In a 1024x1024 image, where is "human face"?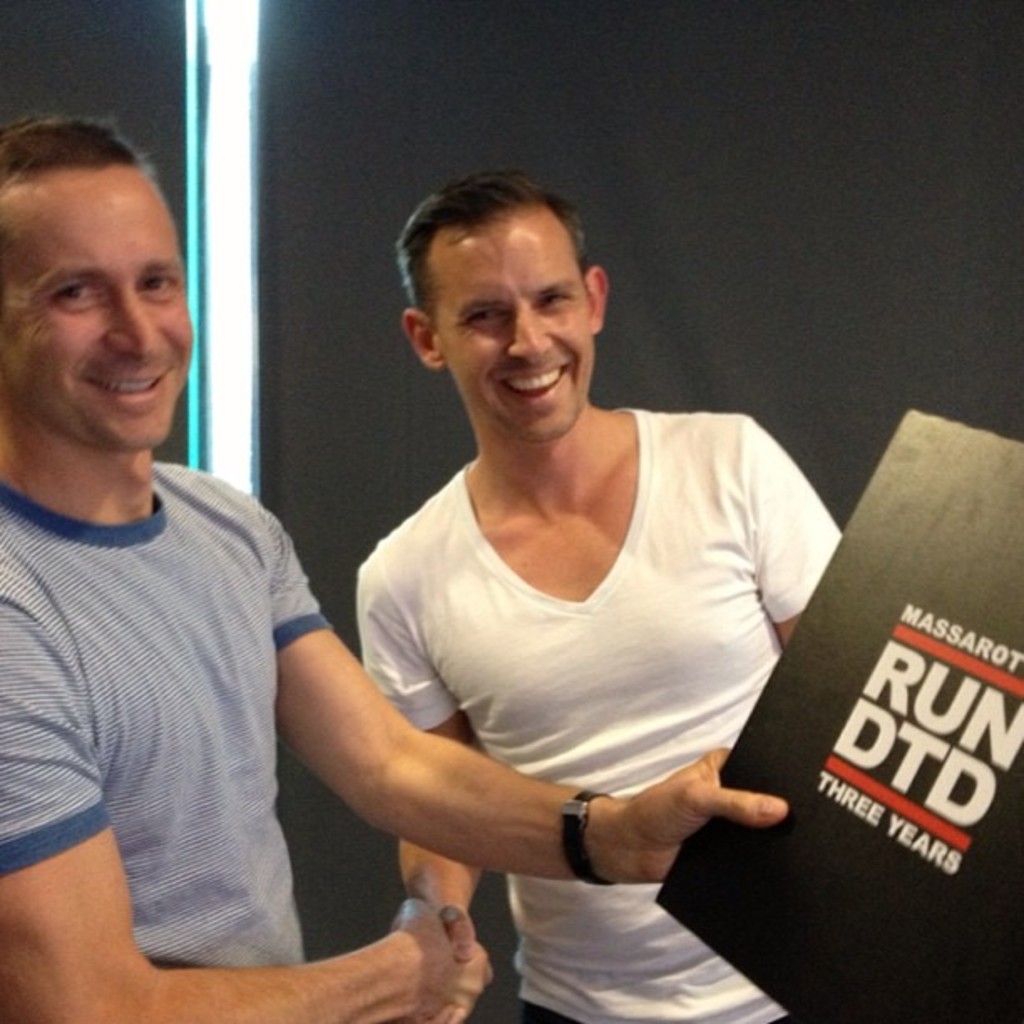
crop(0, 177, 189, 453).
